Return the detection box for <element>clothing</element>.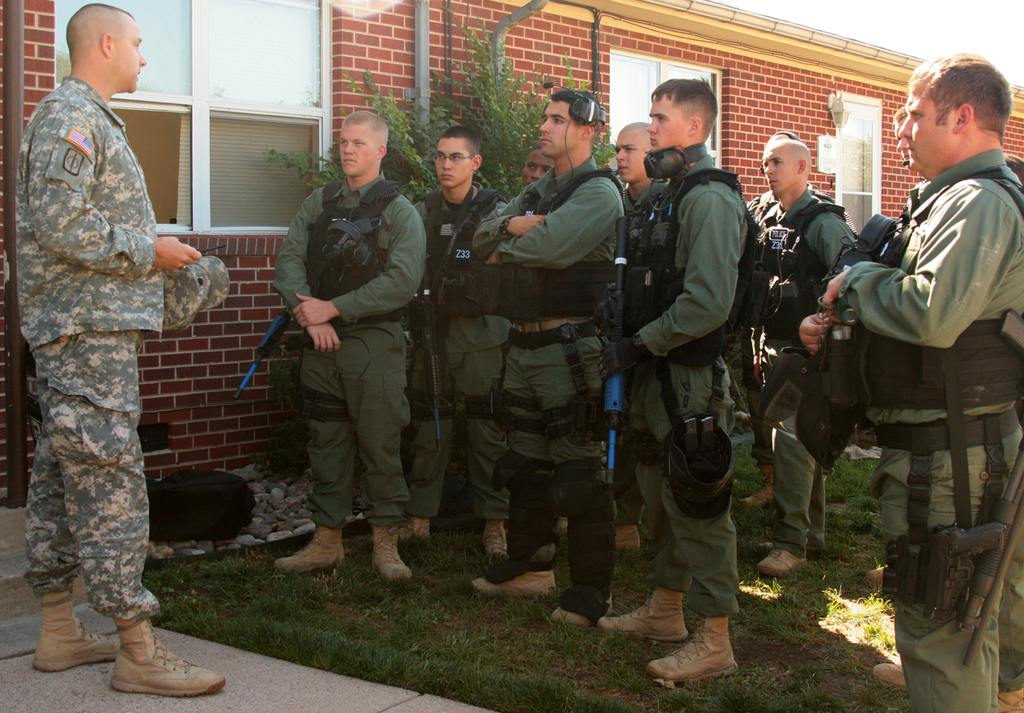
(1000,520,1023,698).
